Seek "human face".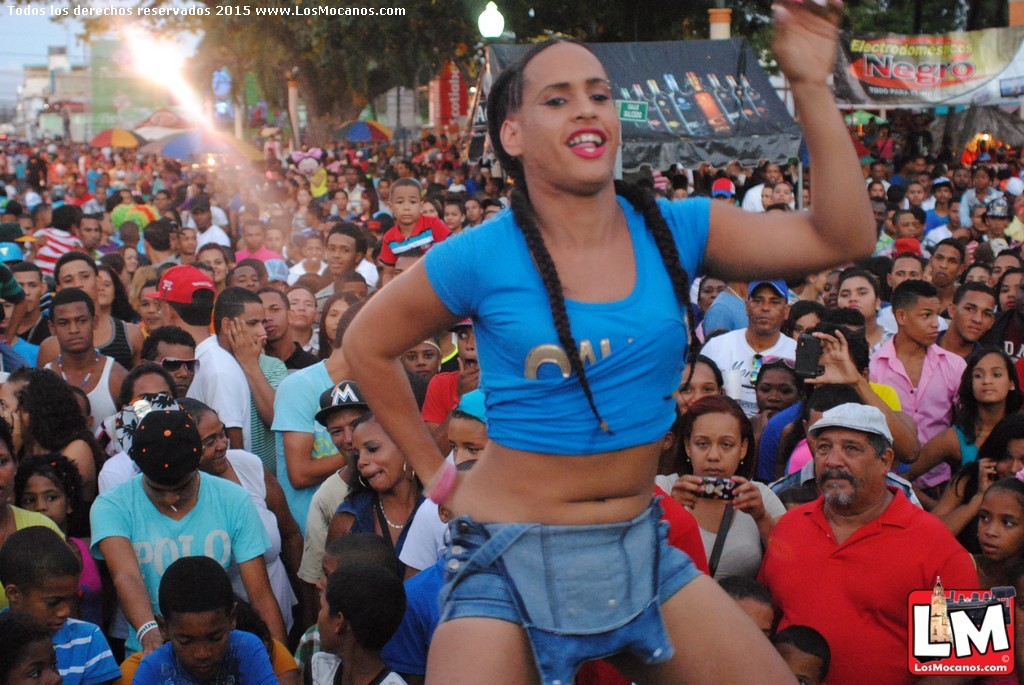
78 221 99 244.
